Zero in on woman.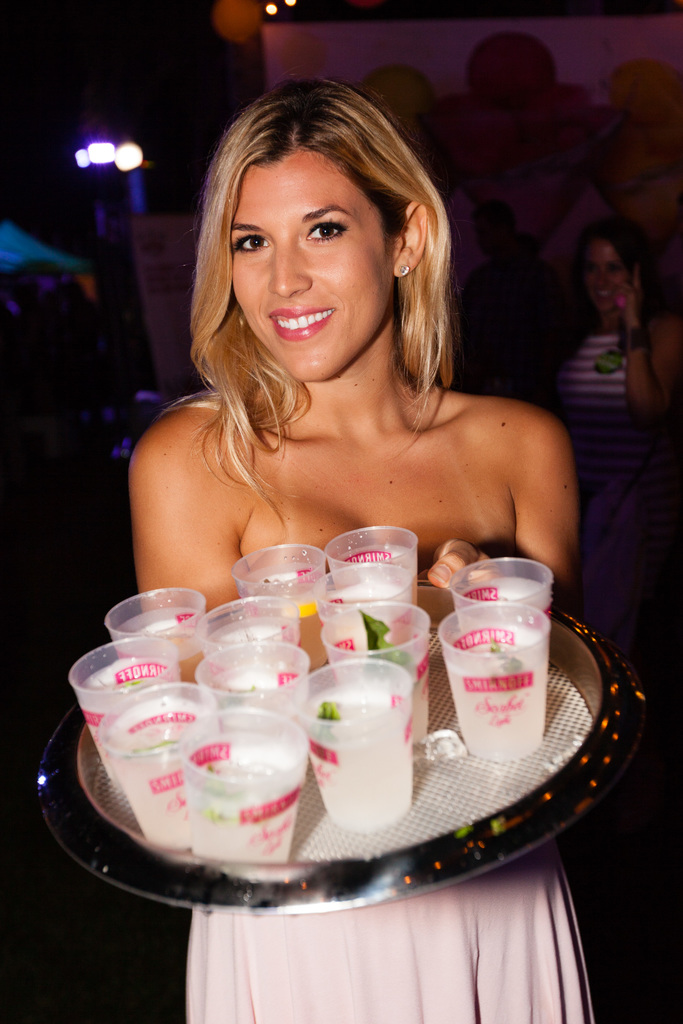
Zeroed in: 124 51 577 1023.
